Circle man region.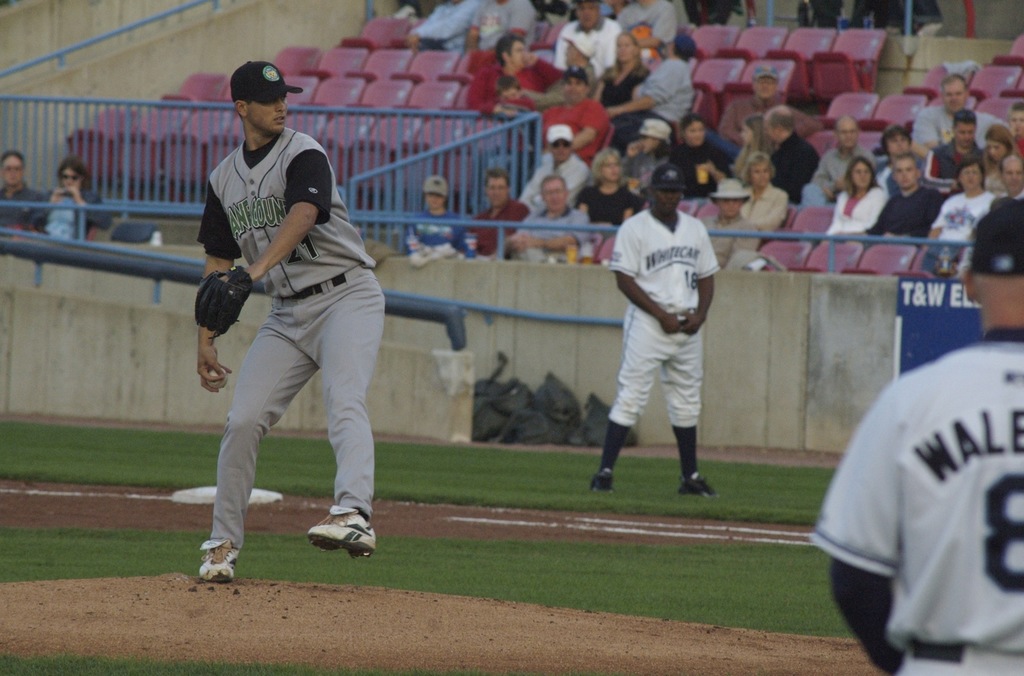
Region: 459/167/524/264.
